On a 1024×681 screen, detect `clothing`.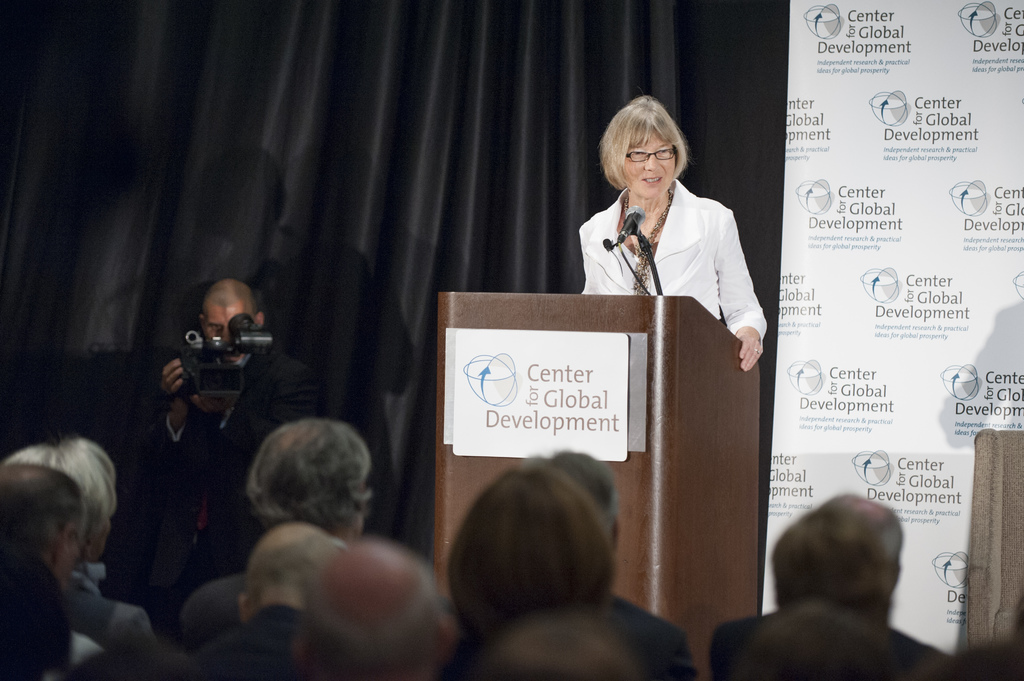
locate(143, 365, 280, 618).
